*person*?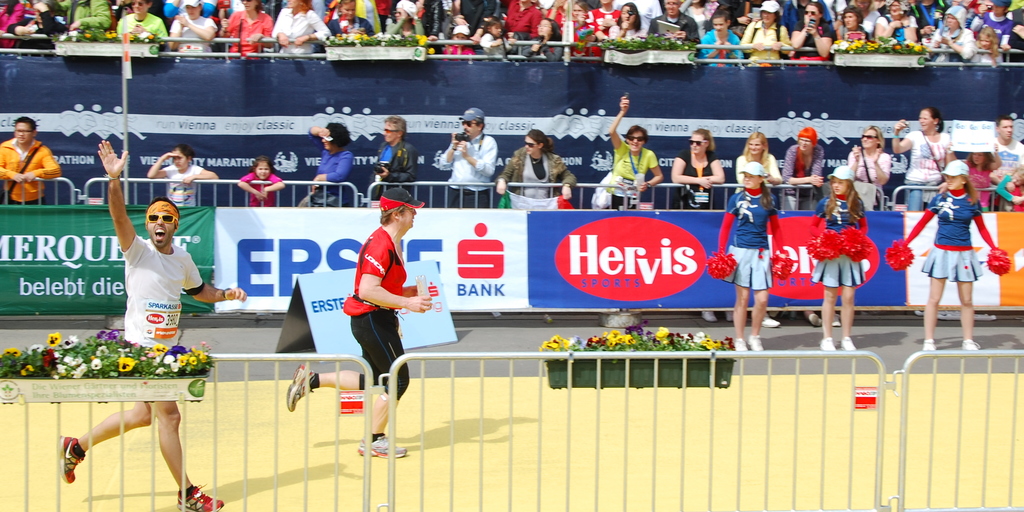
left=670, top=125, right=721, bottom=195
